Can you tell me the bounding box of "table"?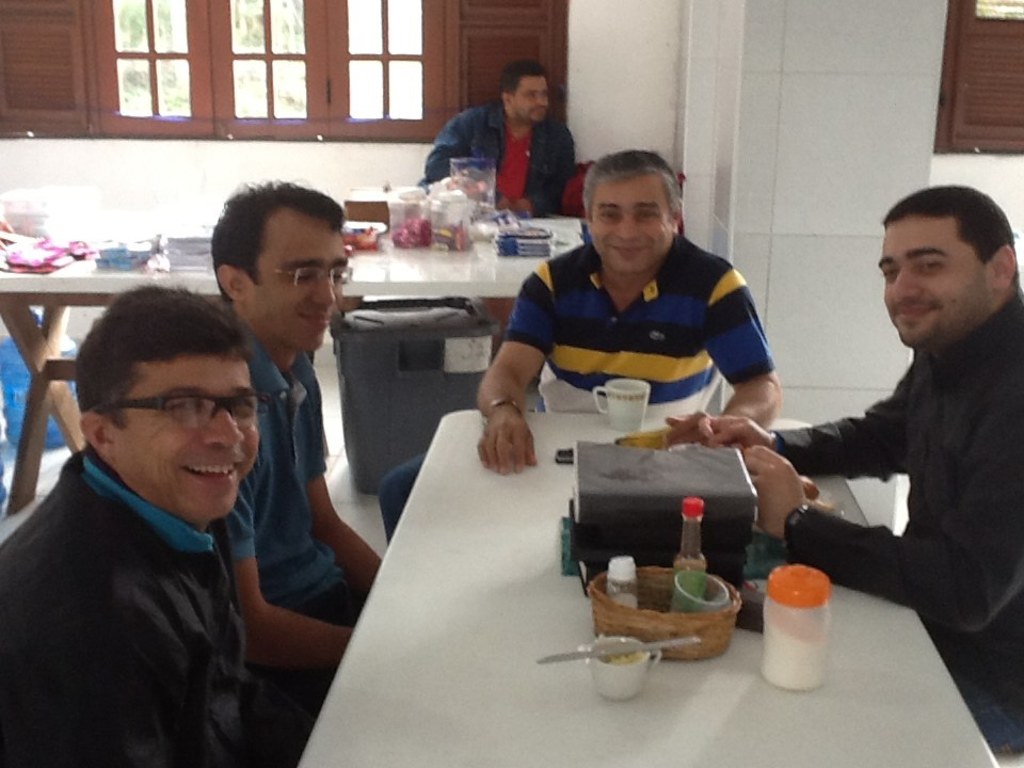
<box>300,409,999,767</box>.
